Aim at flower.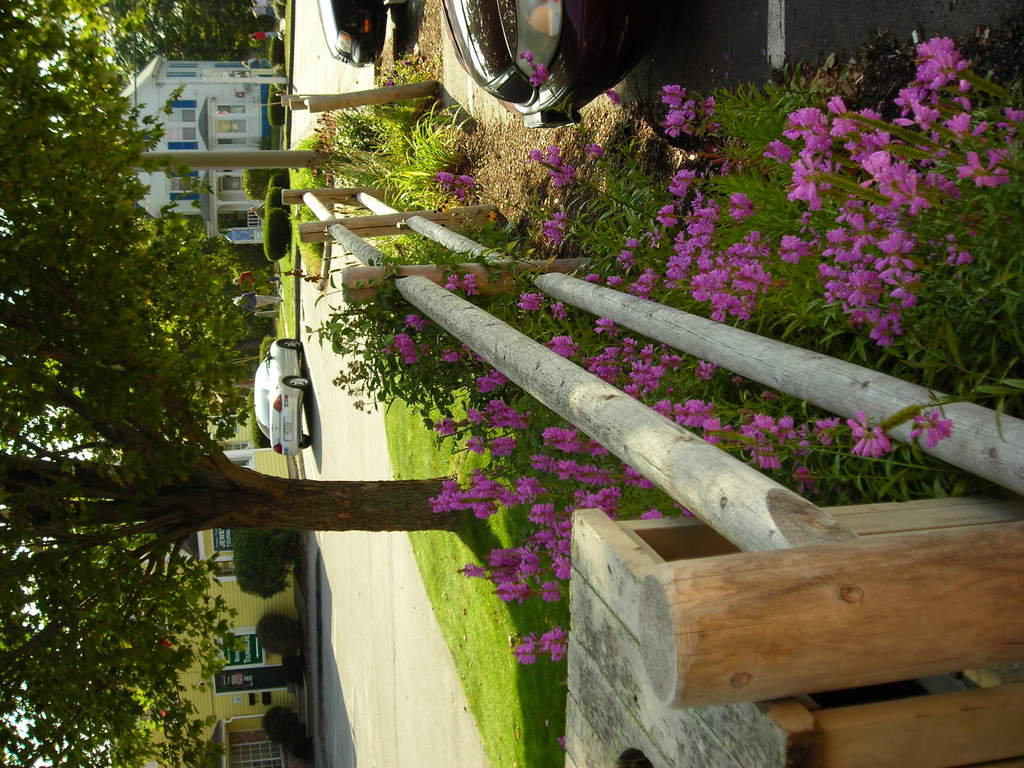
Aimed at box(513, 289, 547, 314).
